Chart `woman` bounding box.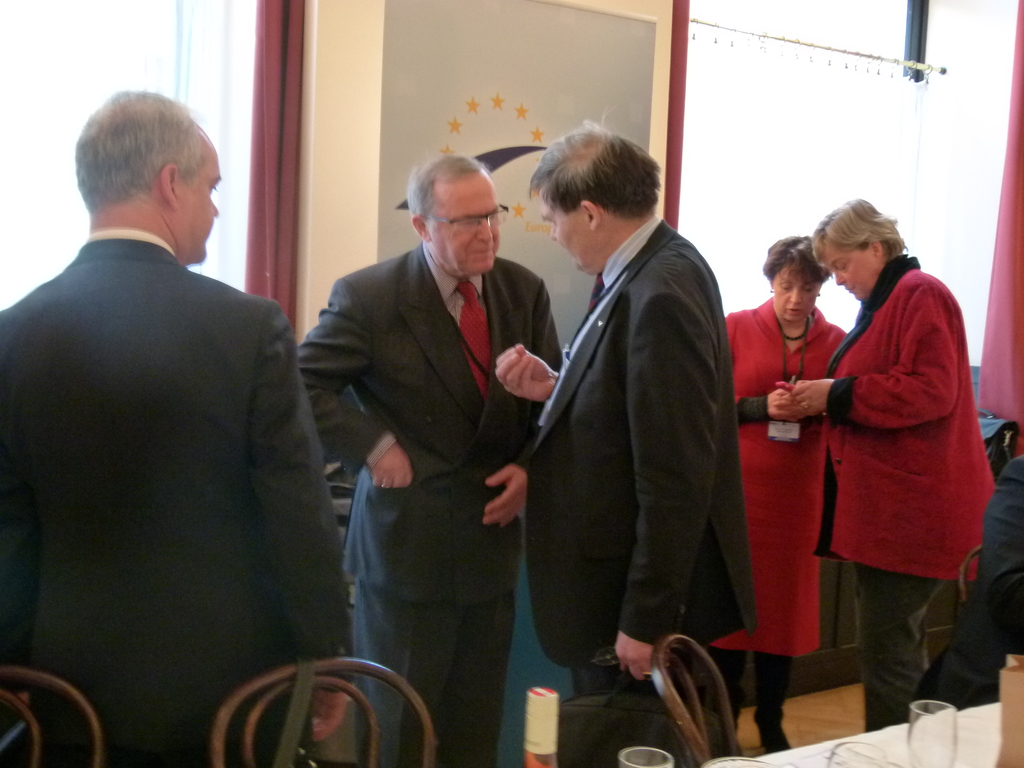
Charted: <box>725,236,856,751</box>.
